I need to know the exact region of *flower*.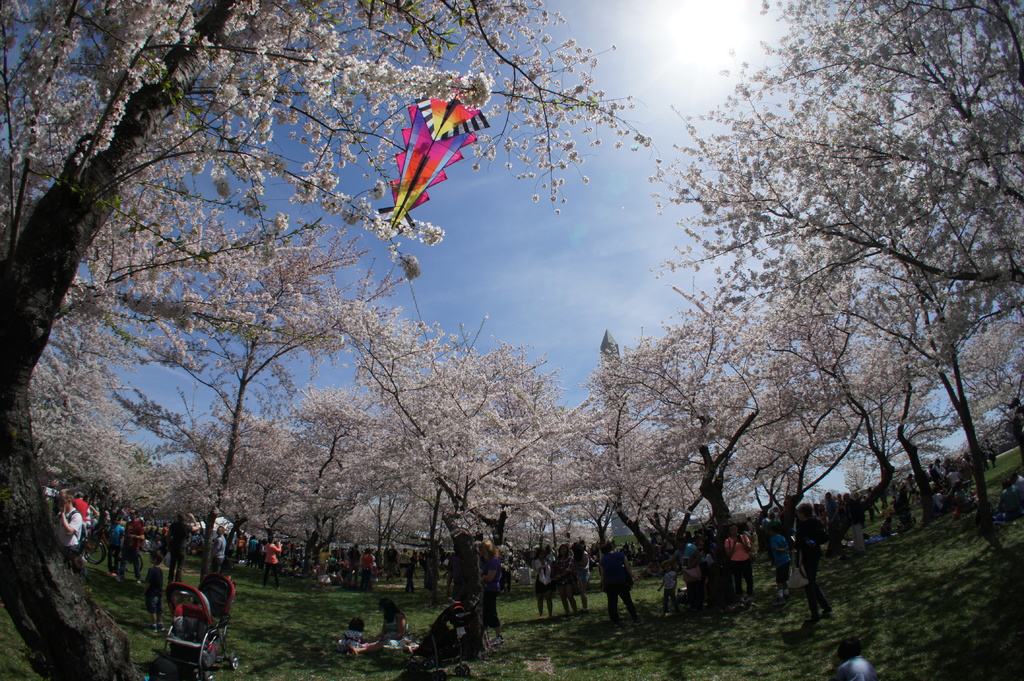
Region: box(385, 94, 480, 212).
